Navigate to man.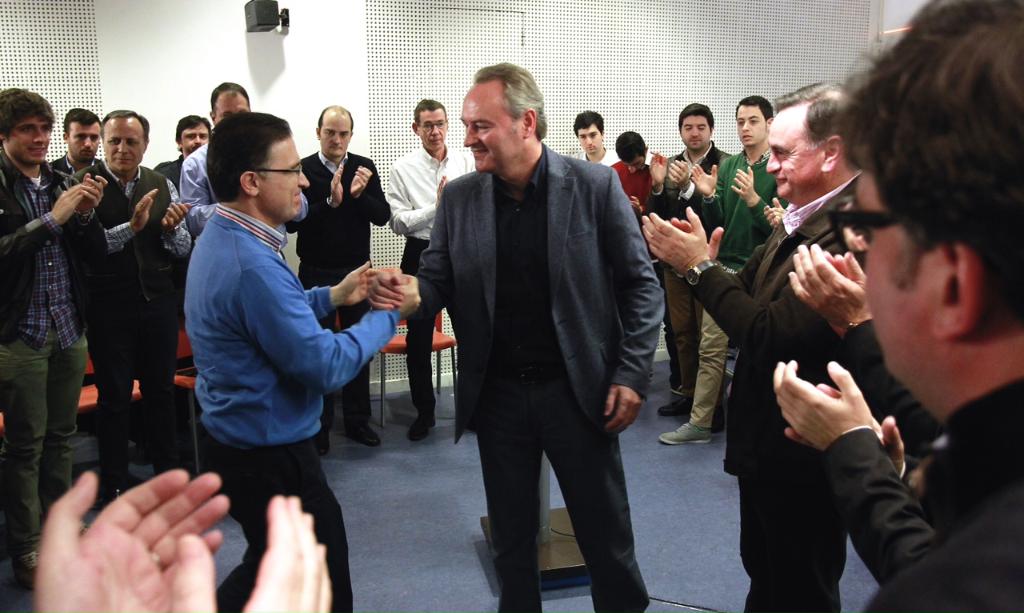
Navigation target: <box>569,107,619,165</box>.
